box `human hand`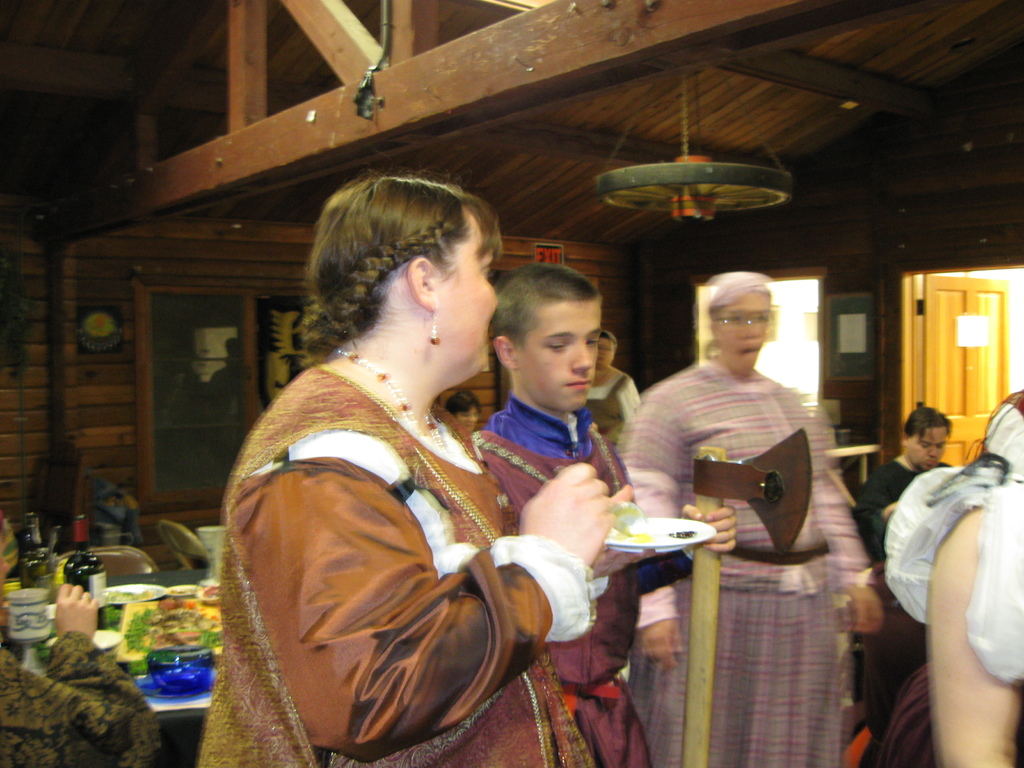
643, 620, 684, 675
